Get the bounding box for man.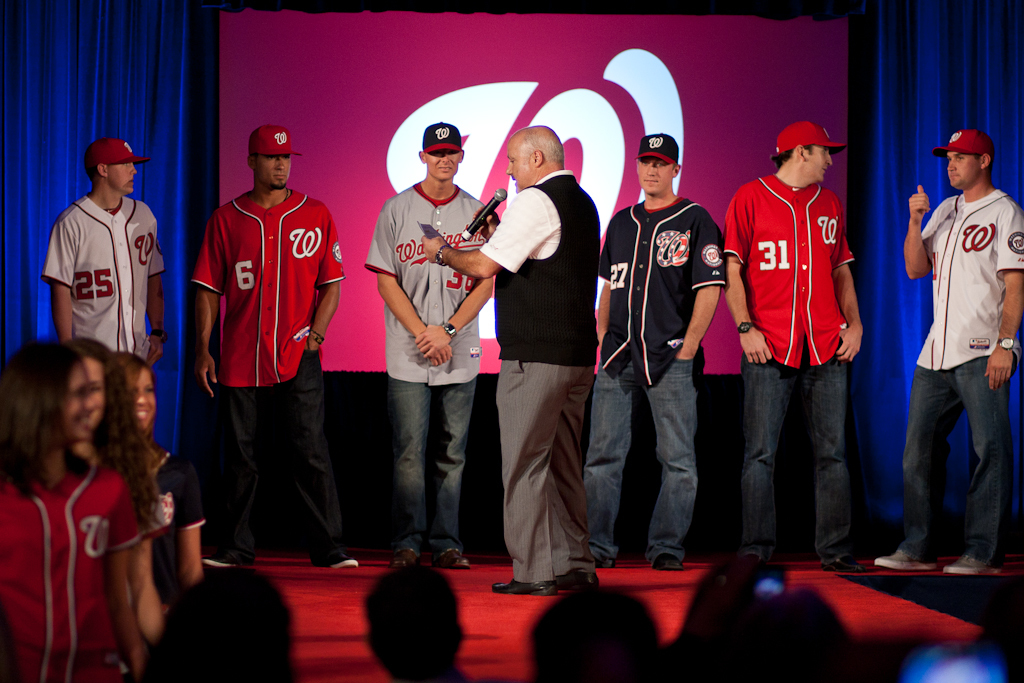
l=716, t=117, r=866, b=569.
